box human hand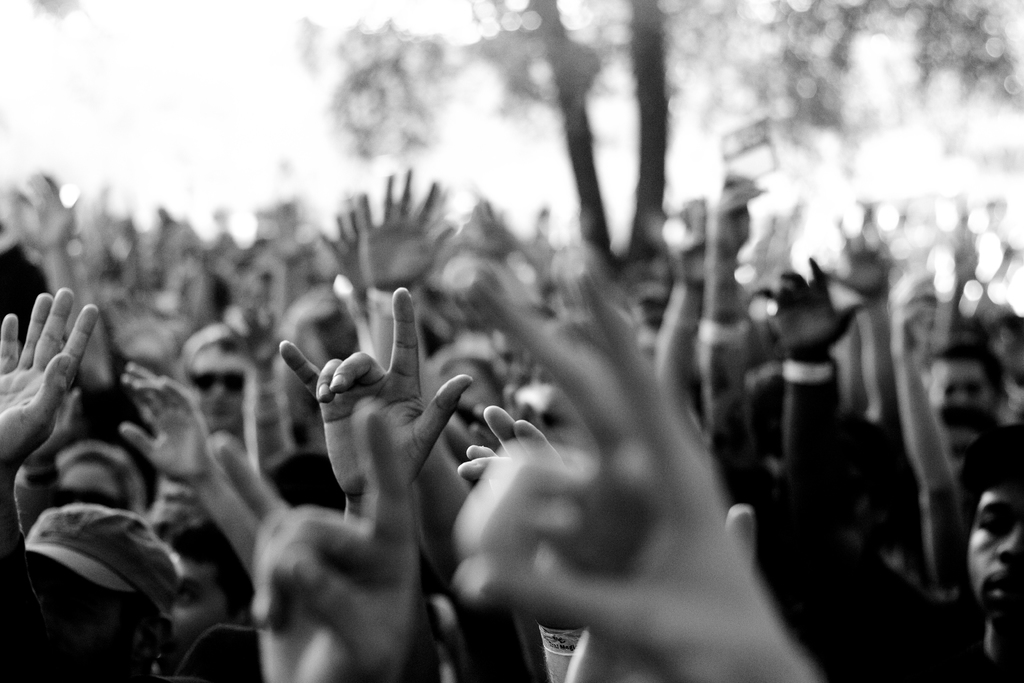
BBox(211, 403, 426, 682)
